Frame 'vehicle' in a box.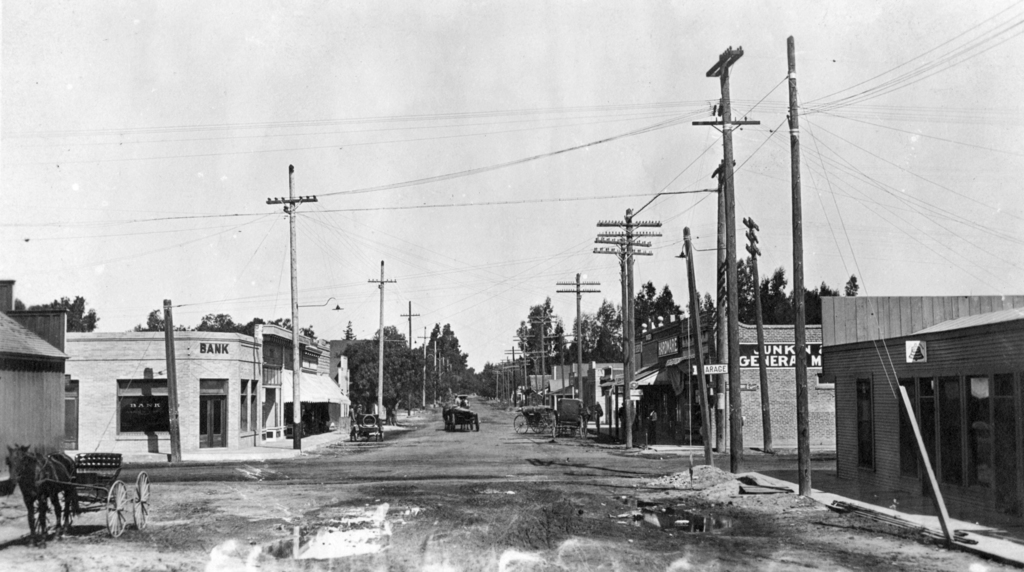
[67, 443, 154, 541].
